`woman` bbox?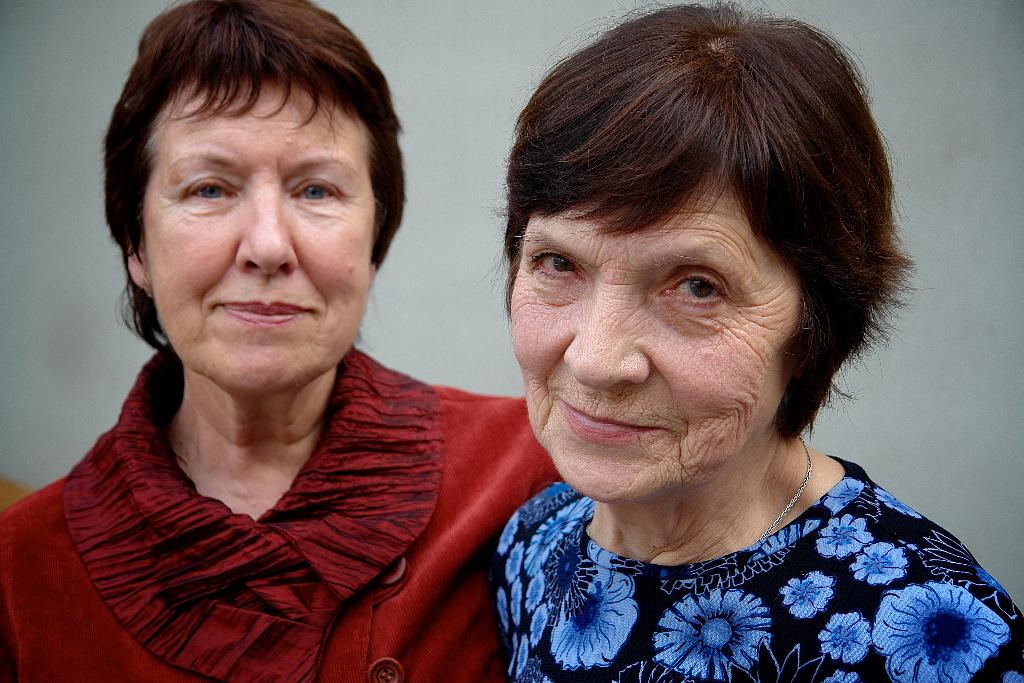
0/0/568/682
